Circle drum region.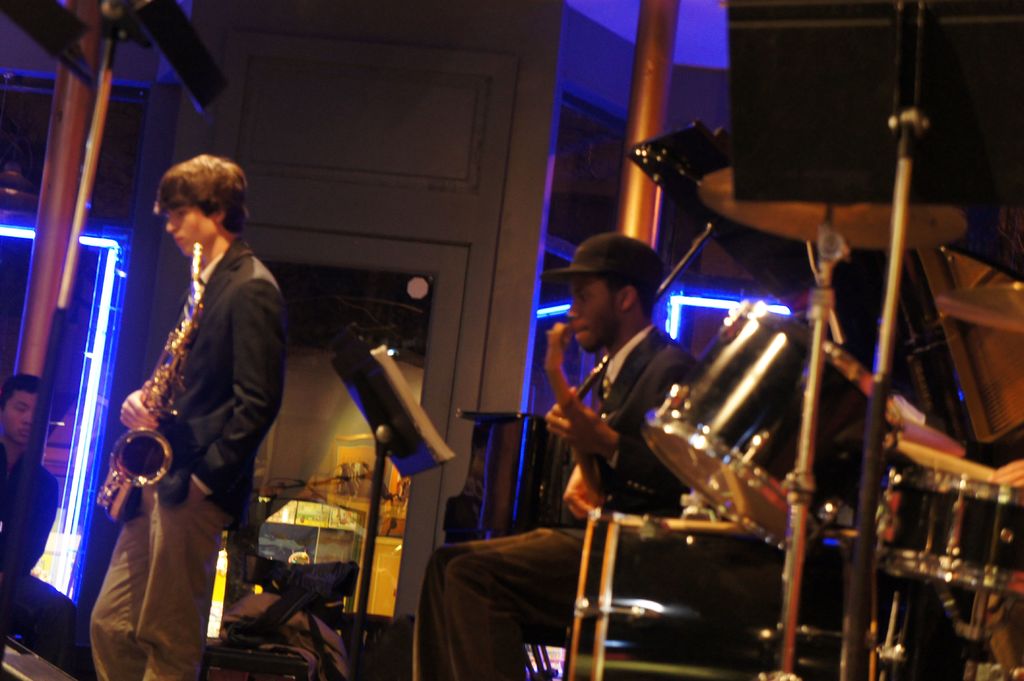
Region: 890:470:1023:600.
